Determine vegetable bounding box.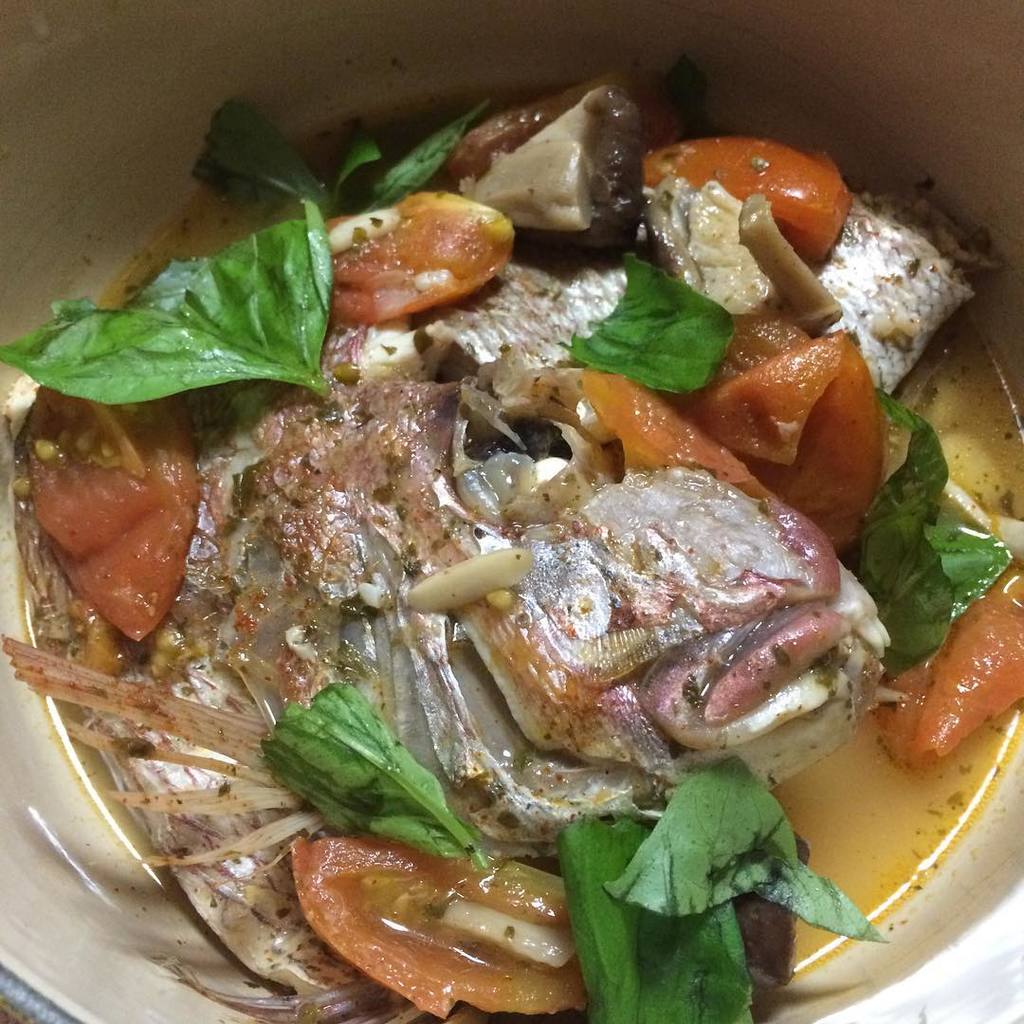
Determined: {"left": 332, "top": 185, "right": 511, "bottom": 323}.
